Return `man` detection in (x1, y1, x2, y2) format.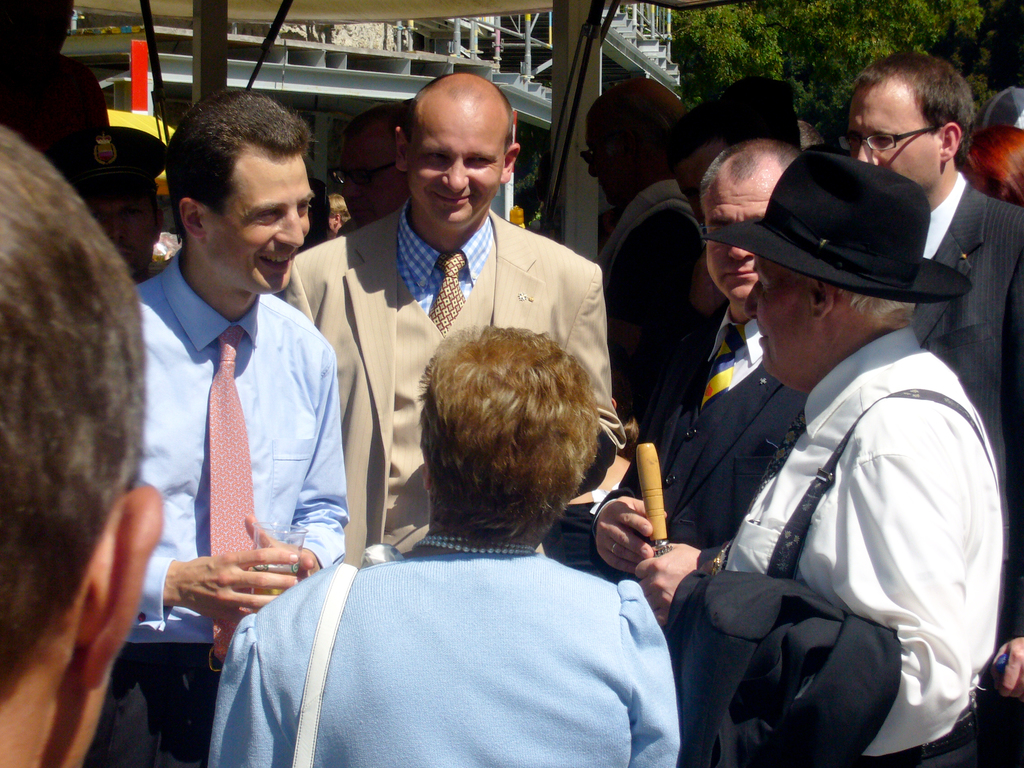
(33, 122, 168, 278).
